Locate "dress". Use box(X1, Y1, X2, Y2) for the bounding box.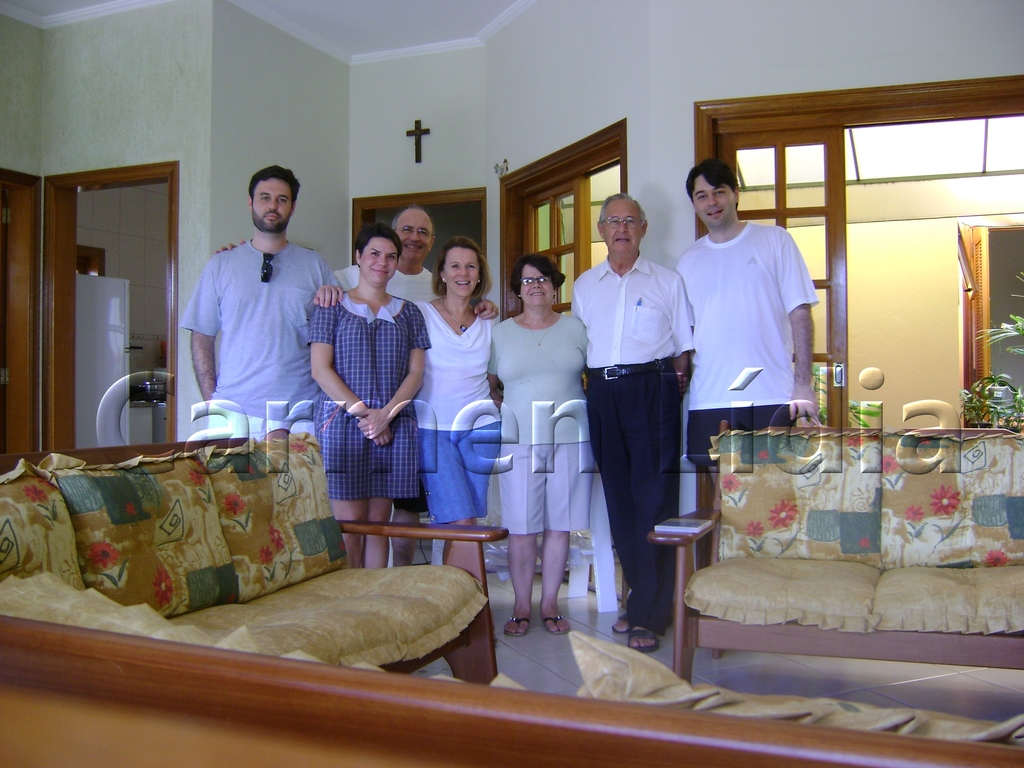
box(490, 316, 593, 534).
